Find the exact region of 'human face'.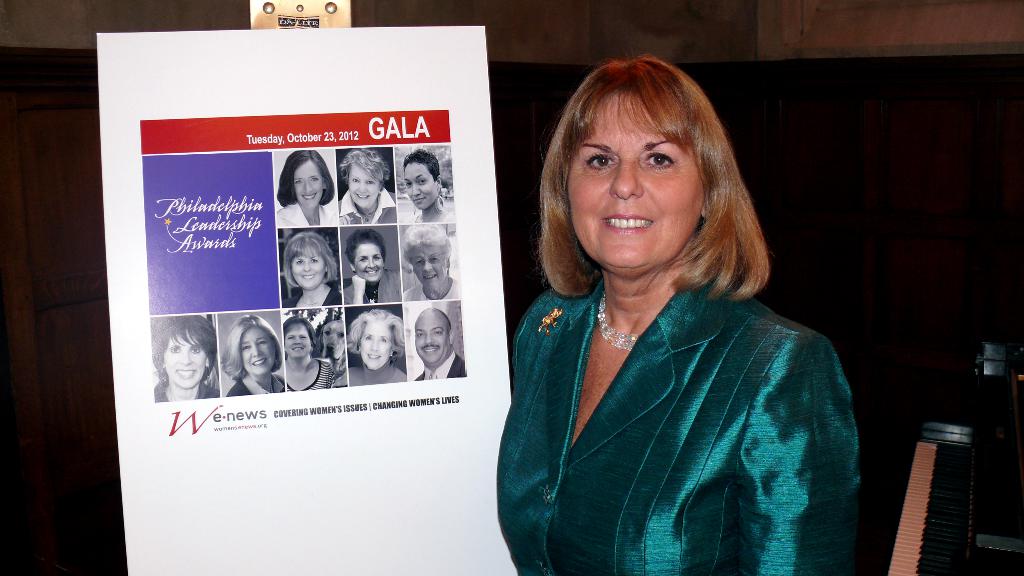
Exact region: left=357, top=318, right=391, bottom=371.
